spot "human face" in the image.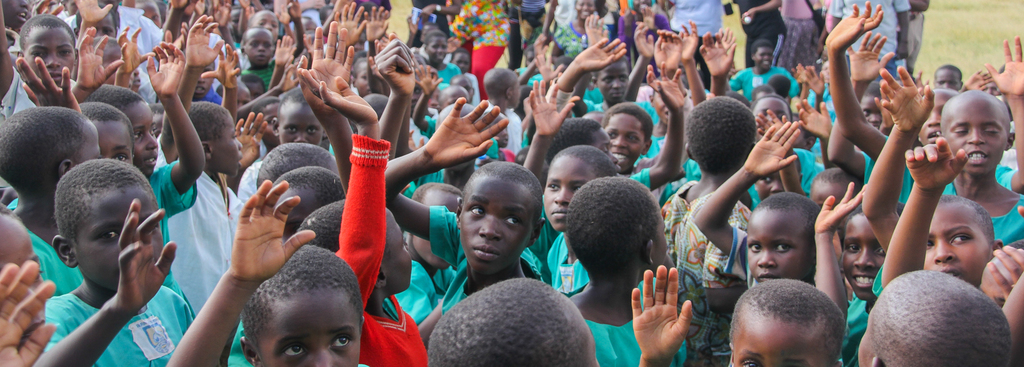
"human face" found at crop(600, 112, 646, 170).
